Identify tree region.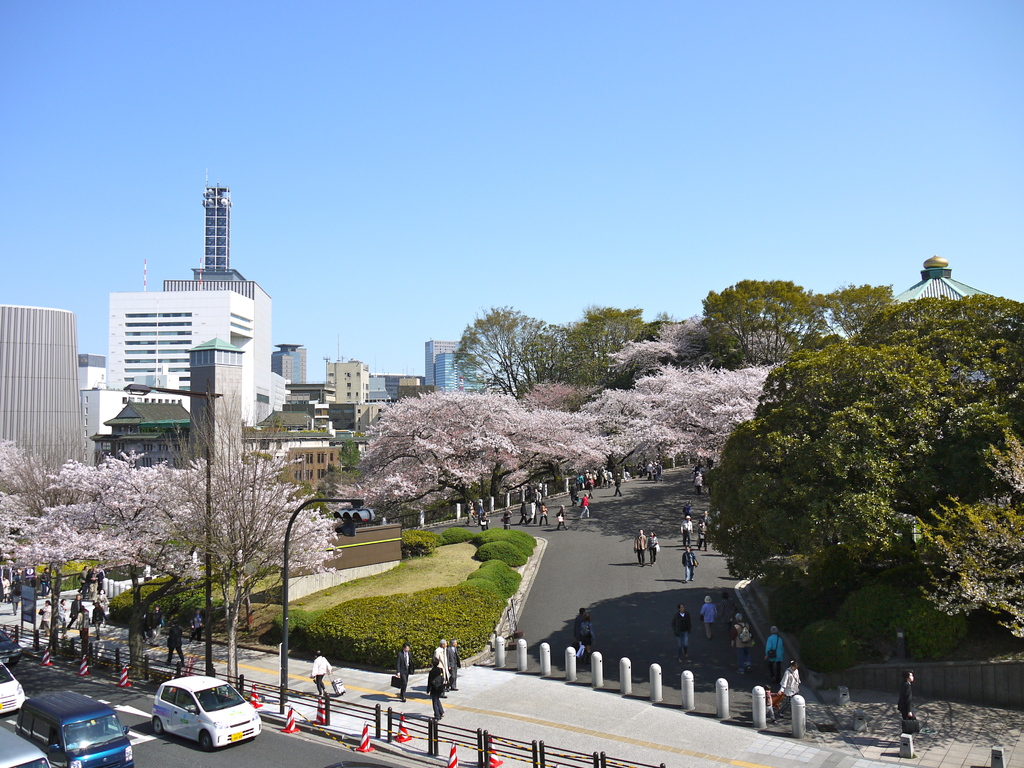
Region: select_region(525, 373, 591, 417).
